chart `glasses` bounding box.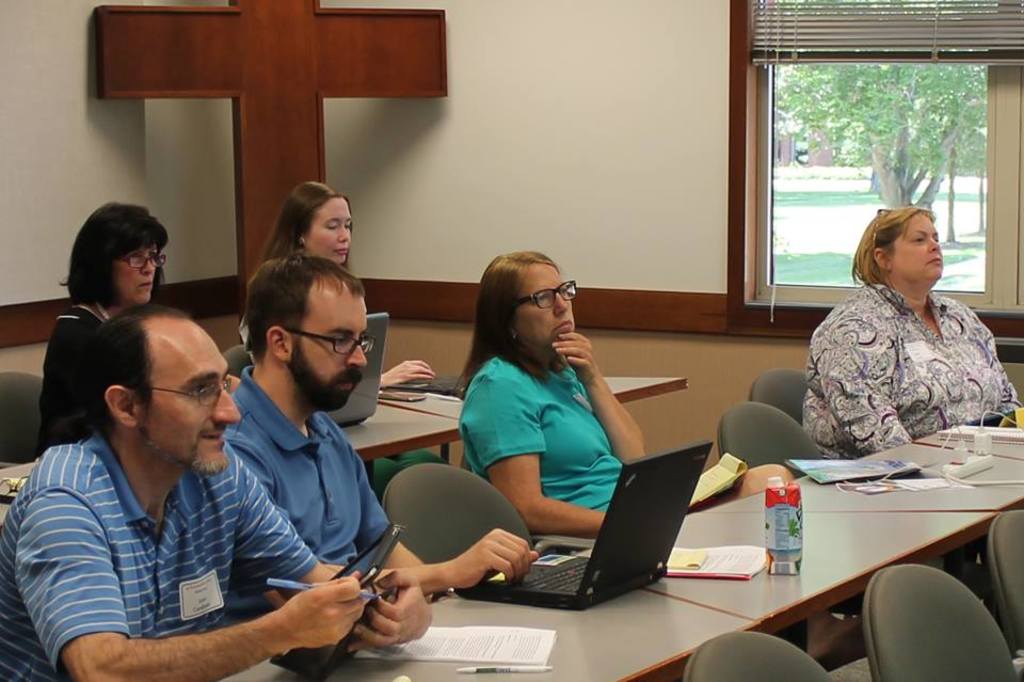
Charted: crop(869, 203, 890, 242).
